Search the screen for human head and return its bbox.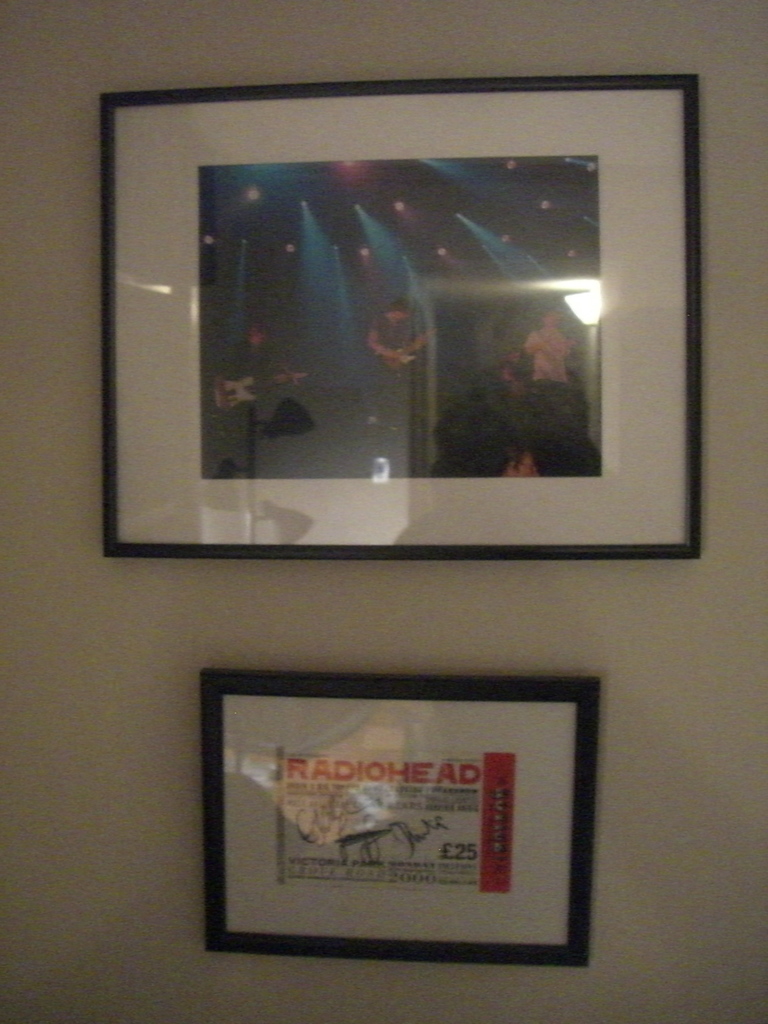
Found: <bbox>243, 326, 268, 351</bbox>.
